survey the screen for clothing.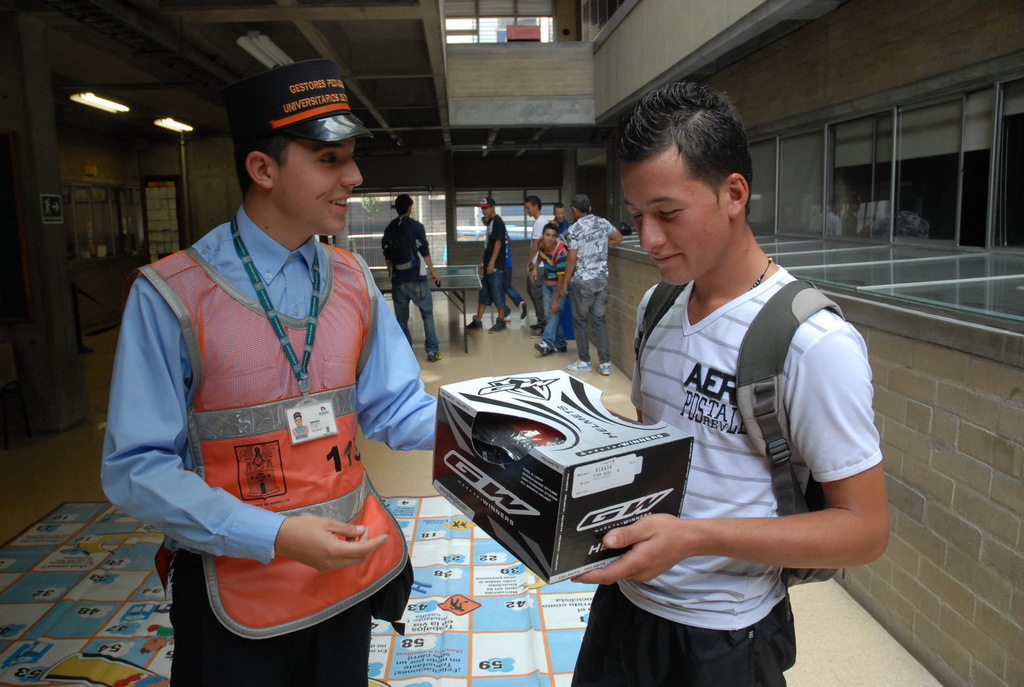
Survey found: select_region(563, 209, 618, 368).
